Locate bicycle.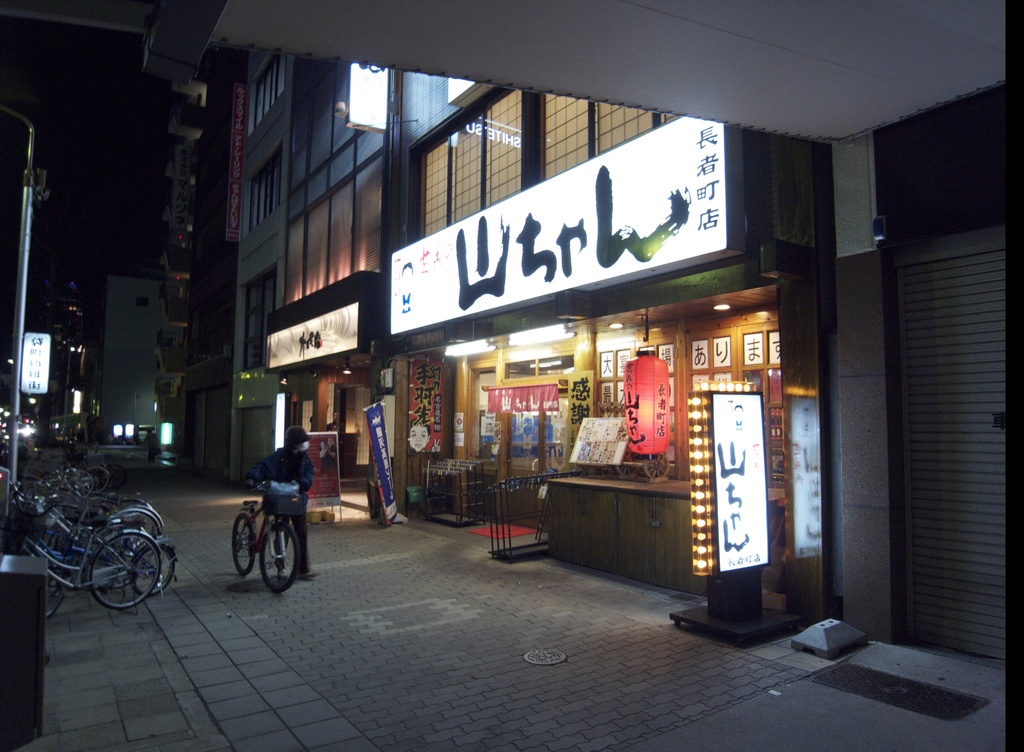
Bounding box: (0,499,166,612).
